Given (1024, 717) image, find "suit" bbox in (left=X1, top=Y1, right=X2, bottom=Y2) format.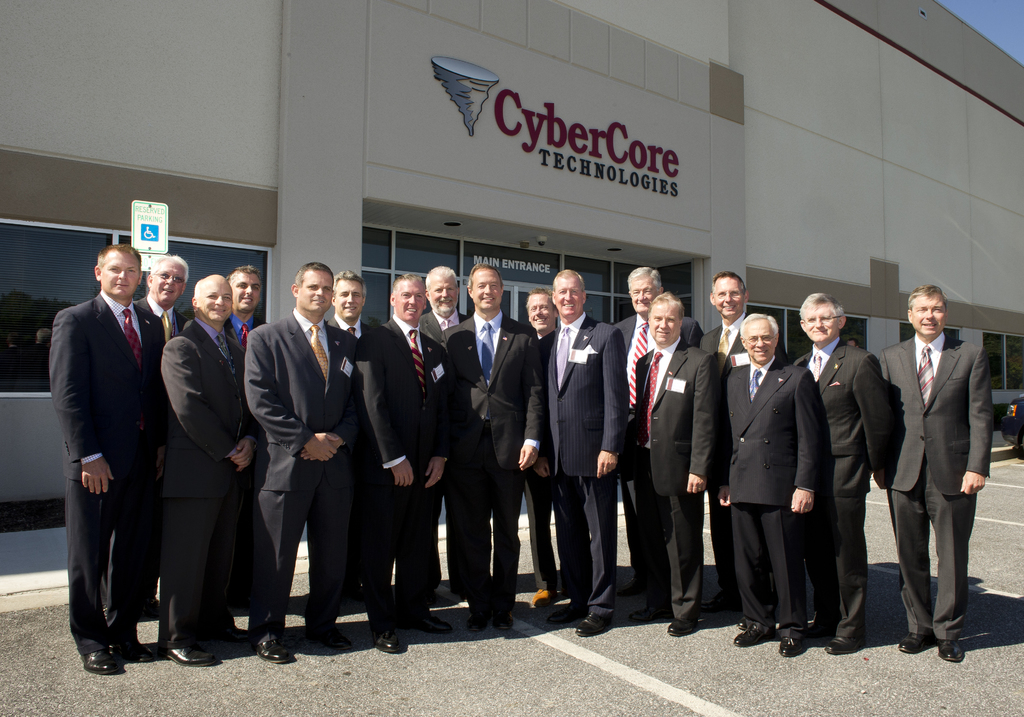
(left=630, top=337, right=711, bottom=622).
